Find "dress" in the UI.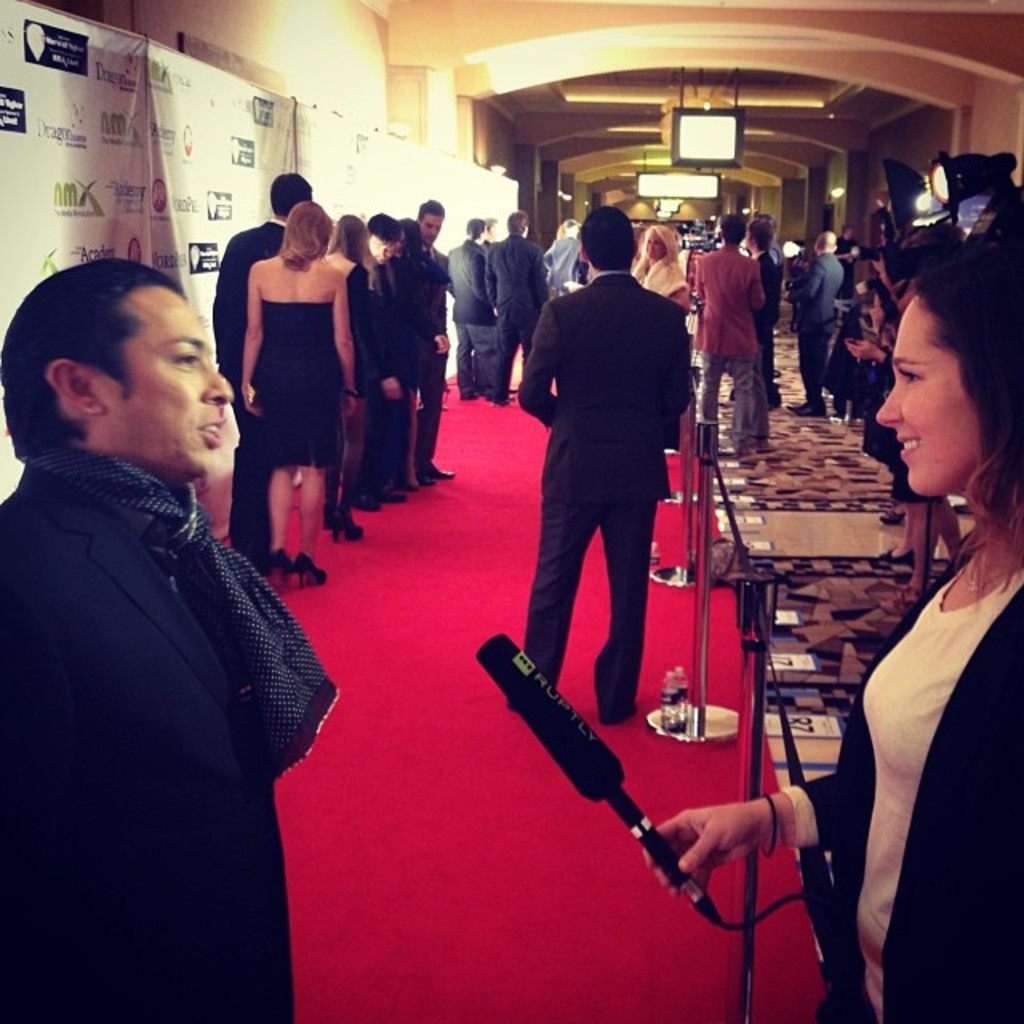
UI element at [341, 264, 389, 446].
